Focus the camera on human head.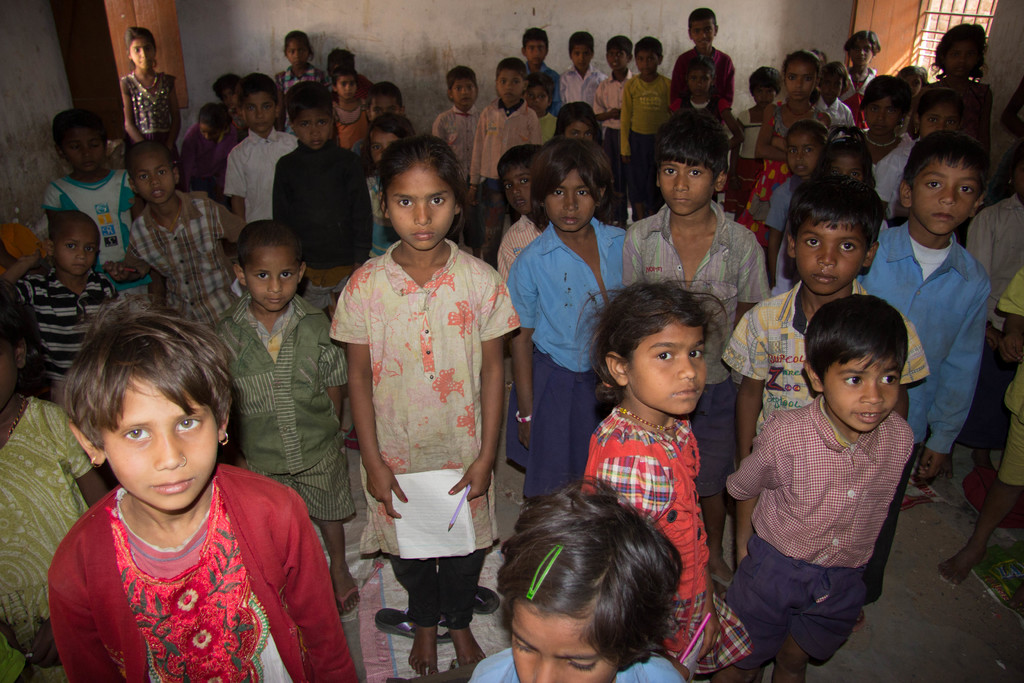
Focus region: 0:288:39:406.
